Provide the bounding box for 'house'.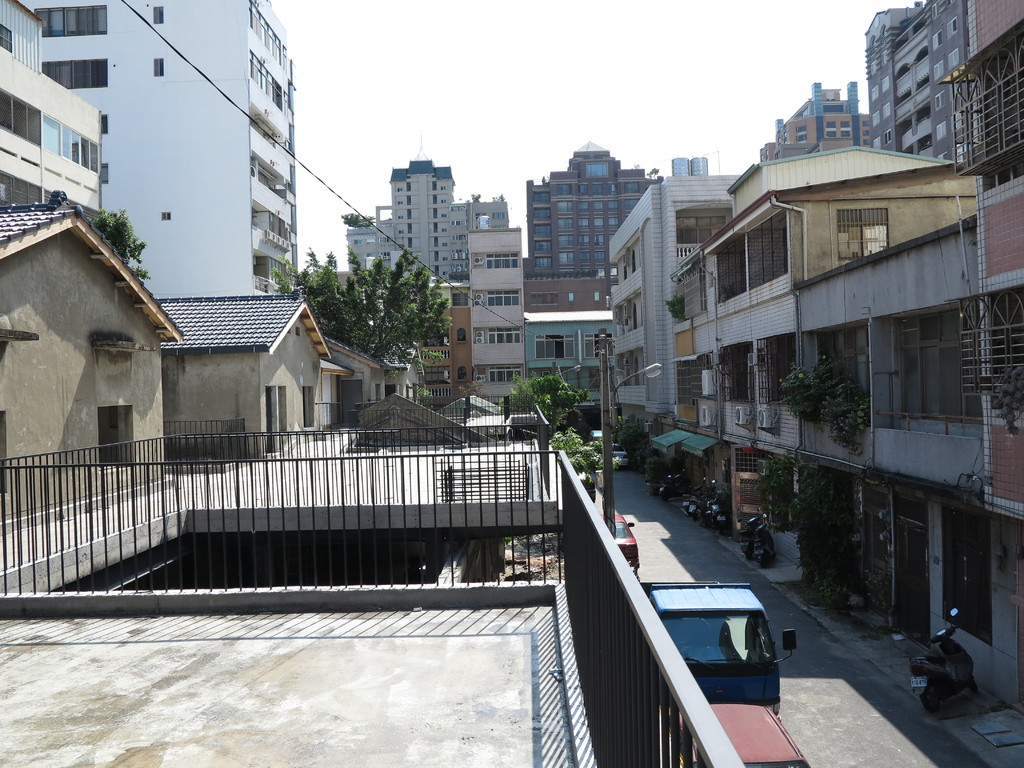
region(351, 0, 1023, 716).
